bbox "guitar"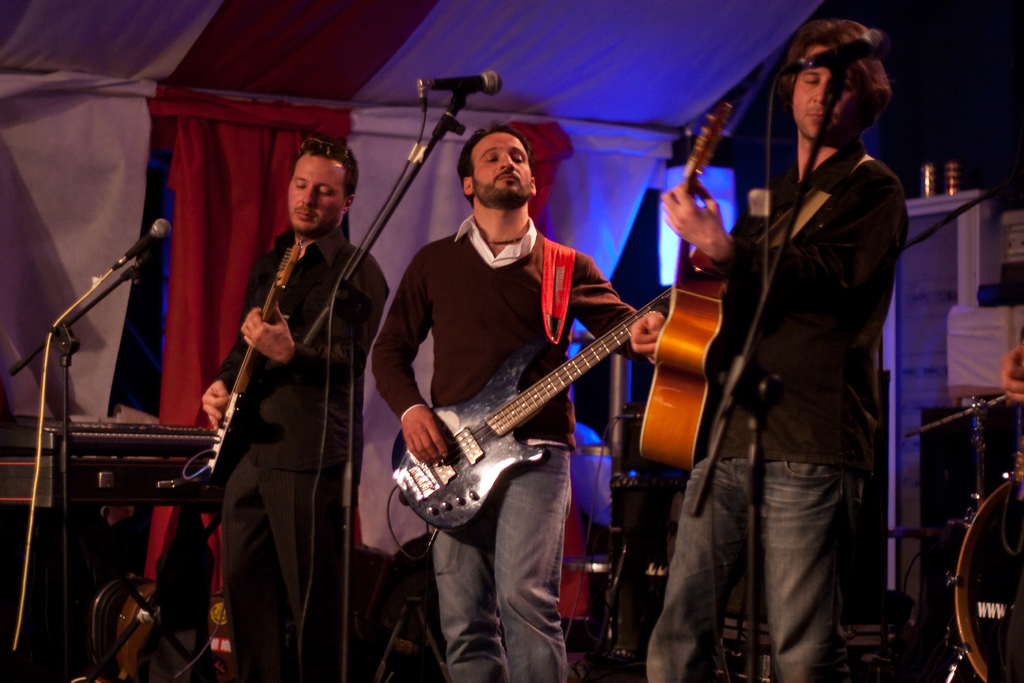
210 229 315 476
